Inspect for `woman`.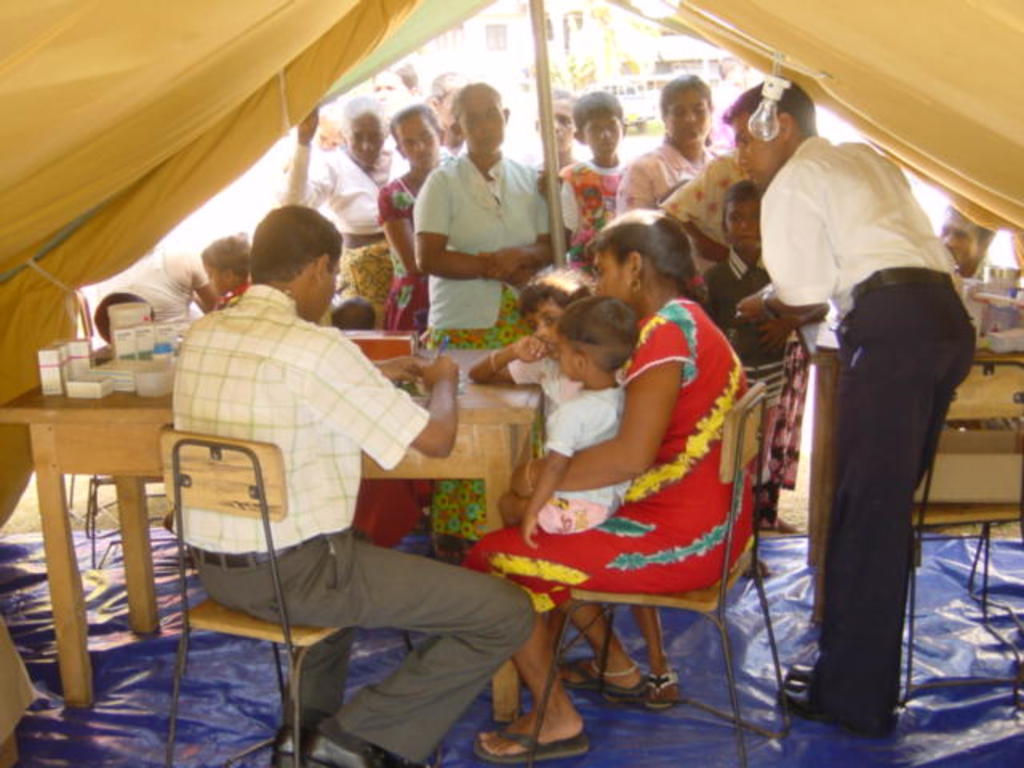
Inspection: detection(283, 90, 392, 293).
